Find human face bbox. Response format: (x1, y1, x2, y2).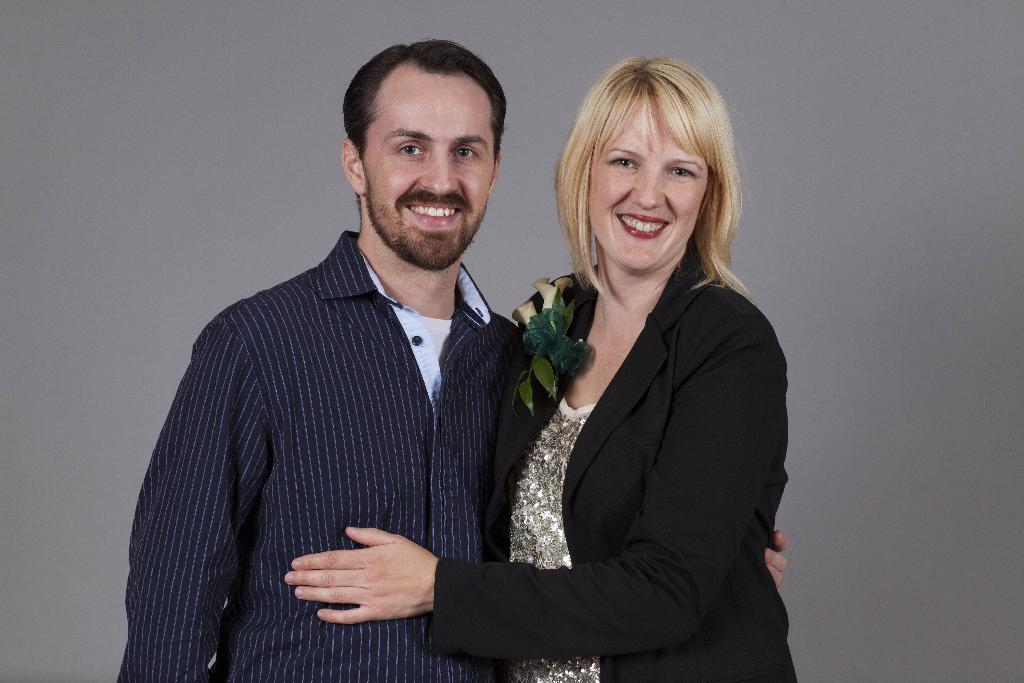
(358, 70, 497, 272).
